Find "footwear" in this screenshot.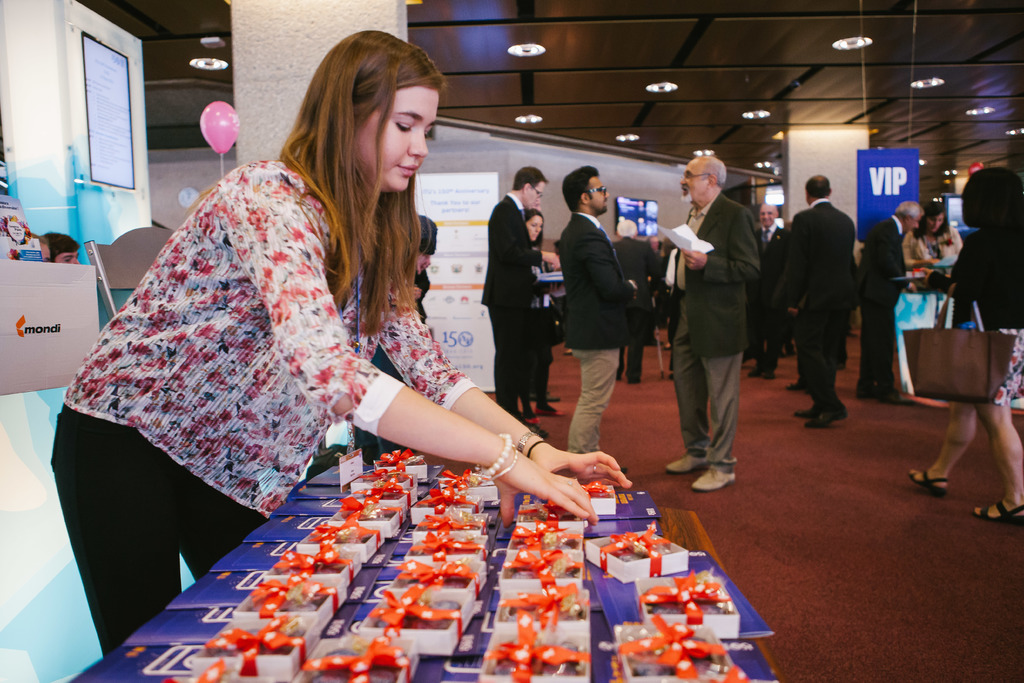
The bounding box for "footwear" is (left=662, top=454, right=708, bottom=478).
